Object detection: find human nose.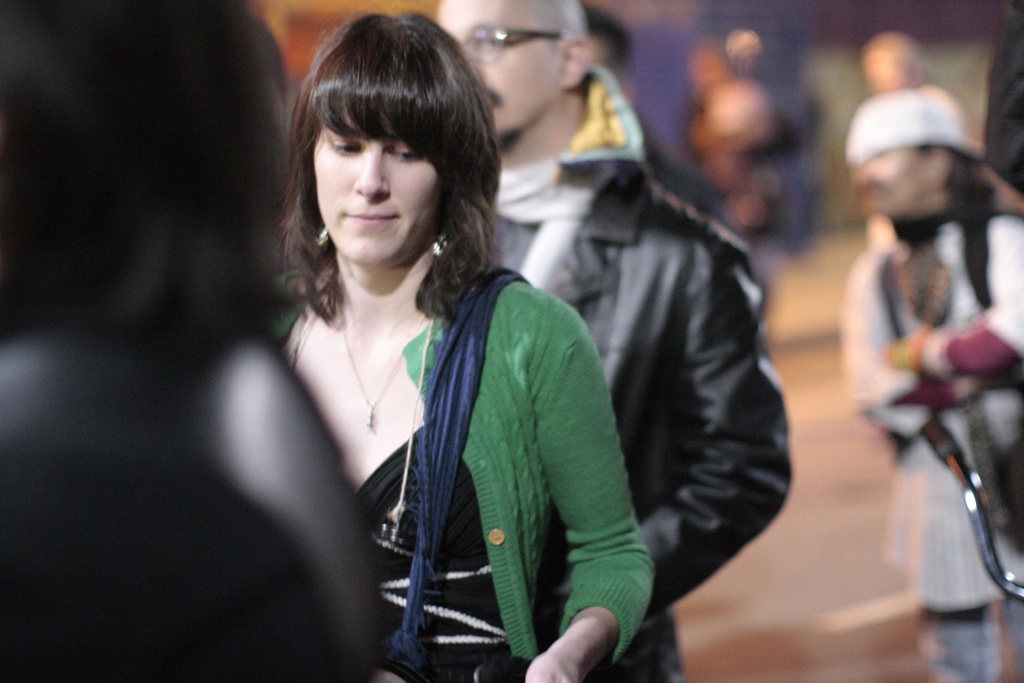
[x1=350, y1=143, x2=388, y2=200].
